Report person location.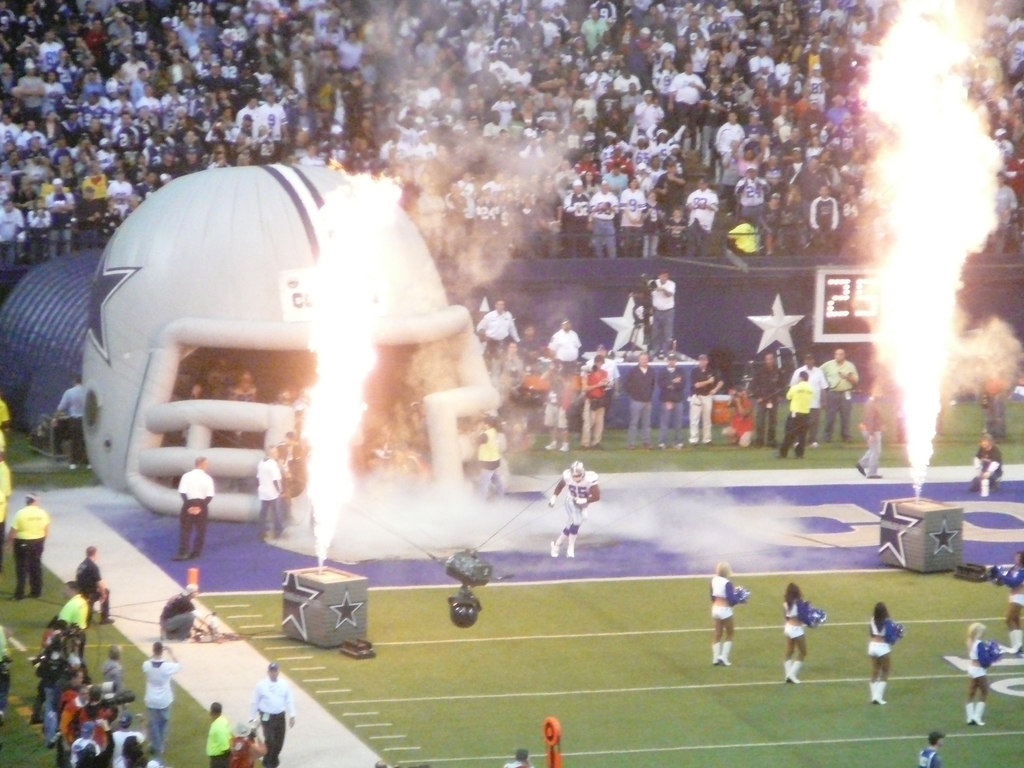
Report: BBox(840, 183, 860, 232).
